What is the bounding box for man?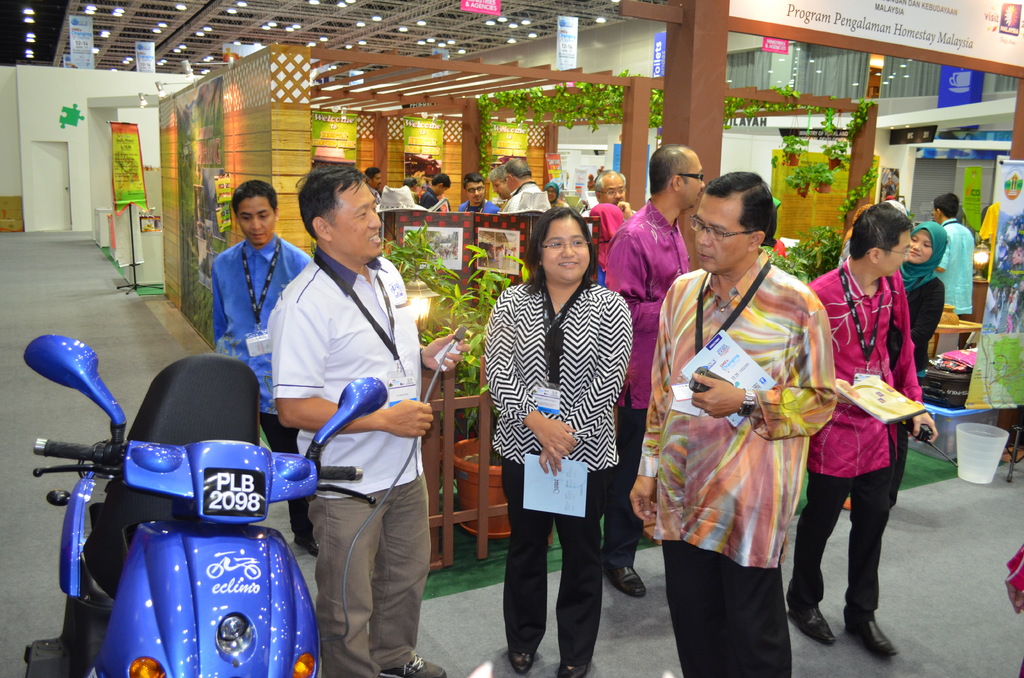
bbox=[504, 157, 550, 210].
